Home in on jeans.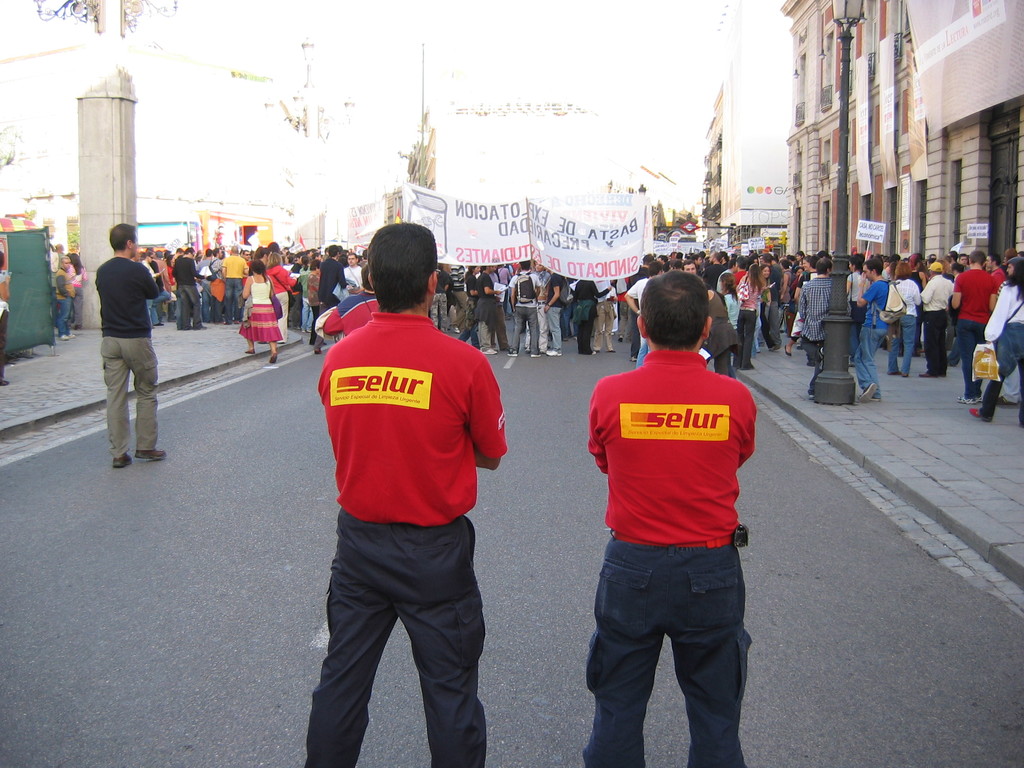
Homed in at region(303, 303, 313, 335).
